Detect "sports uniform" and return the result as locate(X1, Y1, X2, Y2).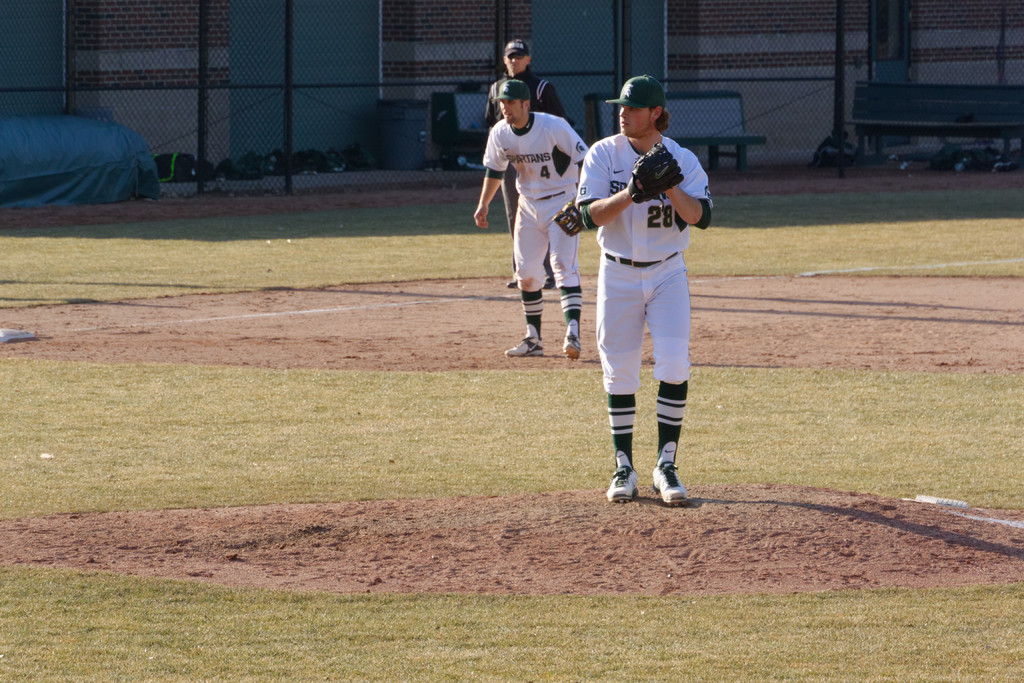
locate(479, 66, 571, 130).
